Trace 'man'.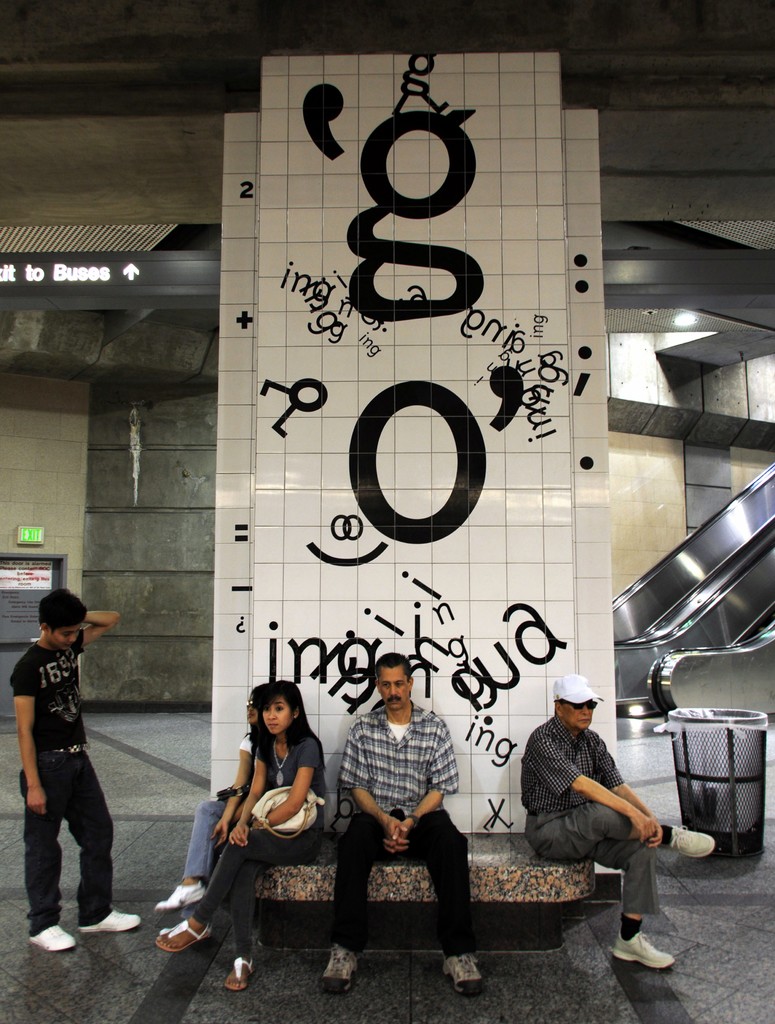
Traced to BBox(10, 587, 145, 954).
